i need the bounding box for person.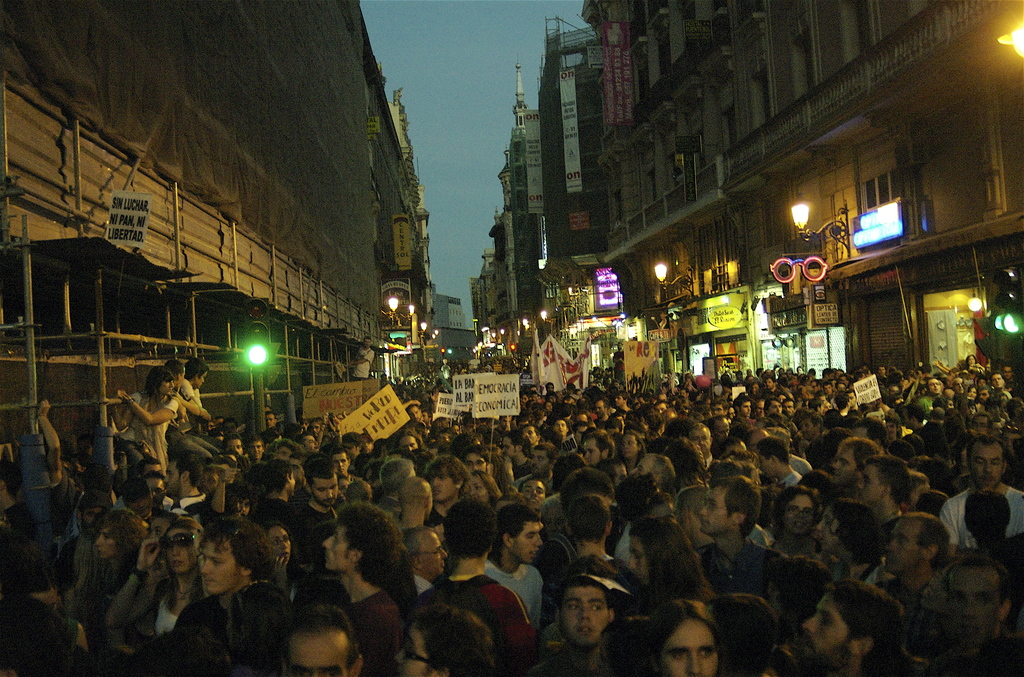
Here it is: locate(252, 467, 296, 517).
